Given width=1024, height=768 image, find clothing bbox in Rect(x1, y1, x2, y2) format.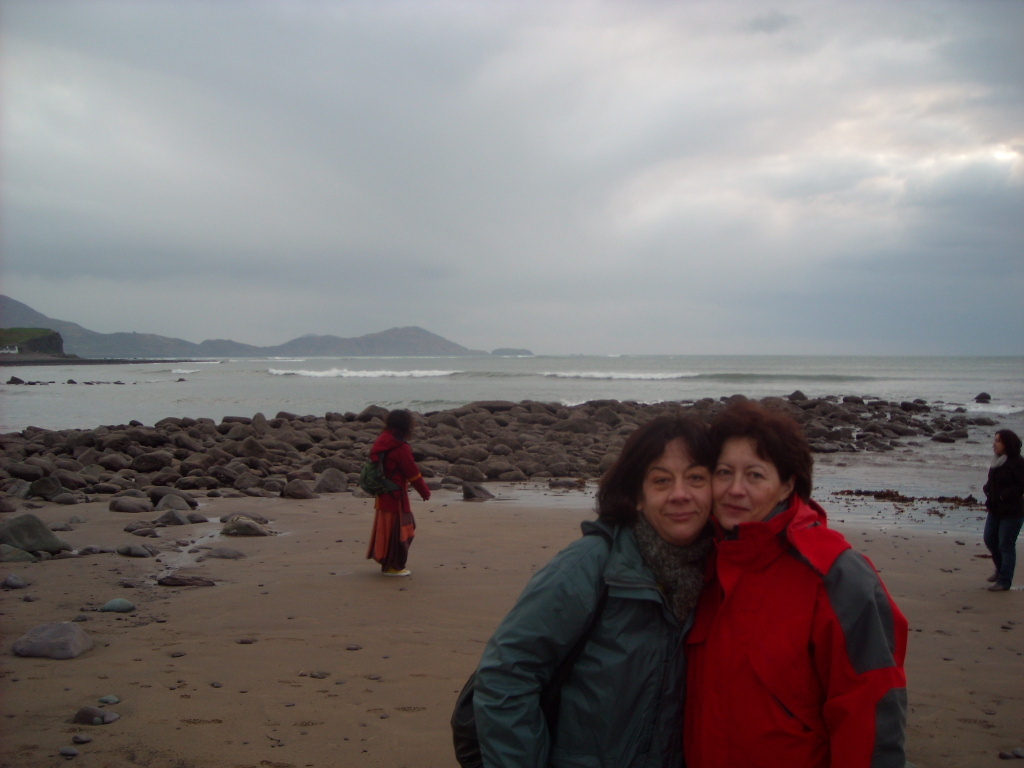
Rect(363, 432, 424, 568).
